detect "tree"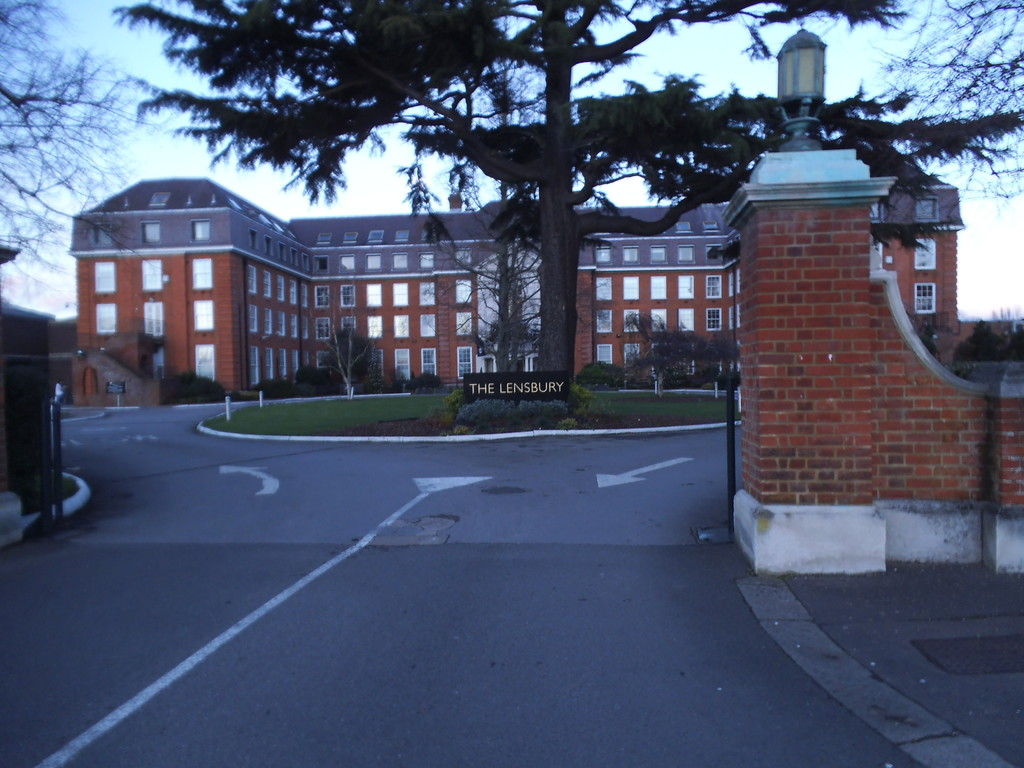
[x1=108, y1=0, x2=1023, y2=394]
